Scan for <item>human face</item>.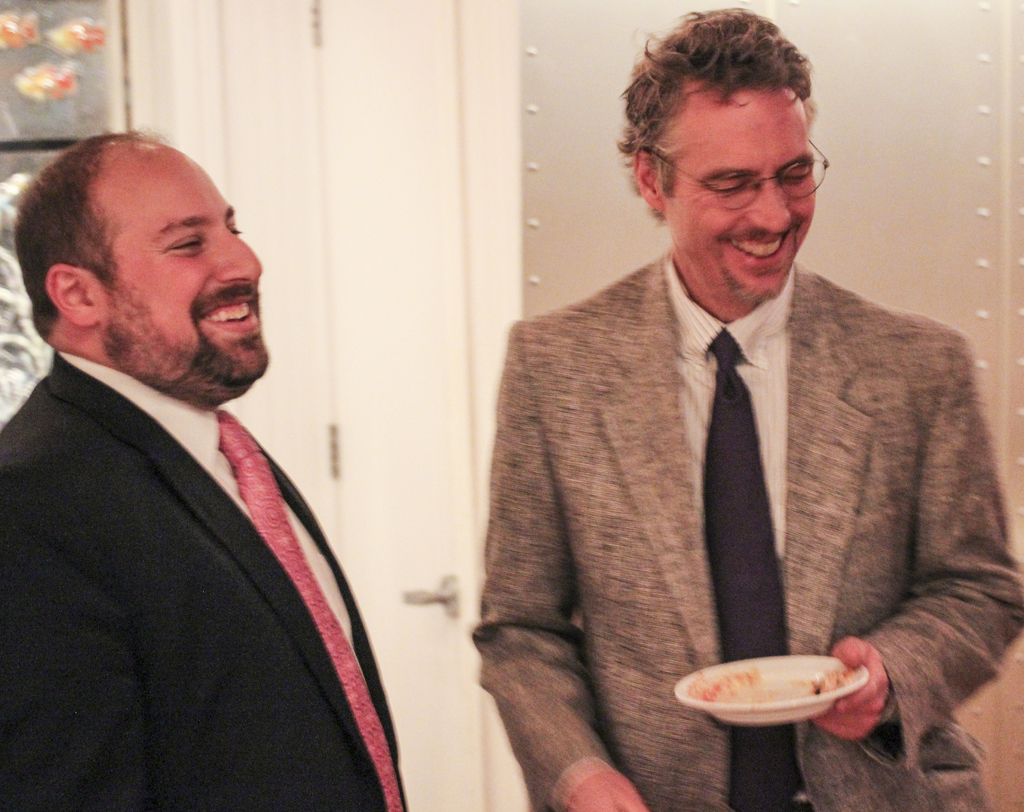
Scan result: select_region(109, 146, 263, 396).
